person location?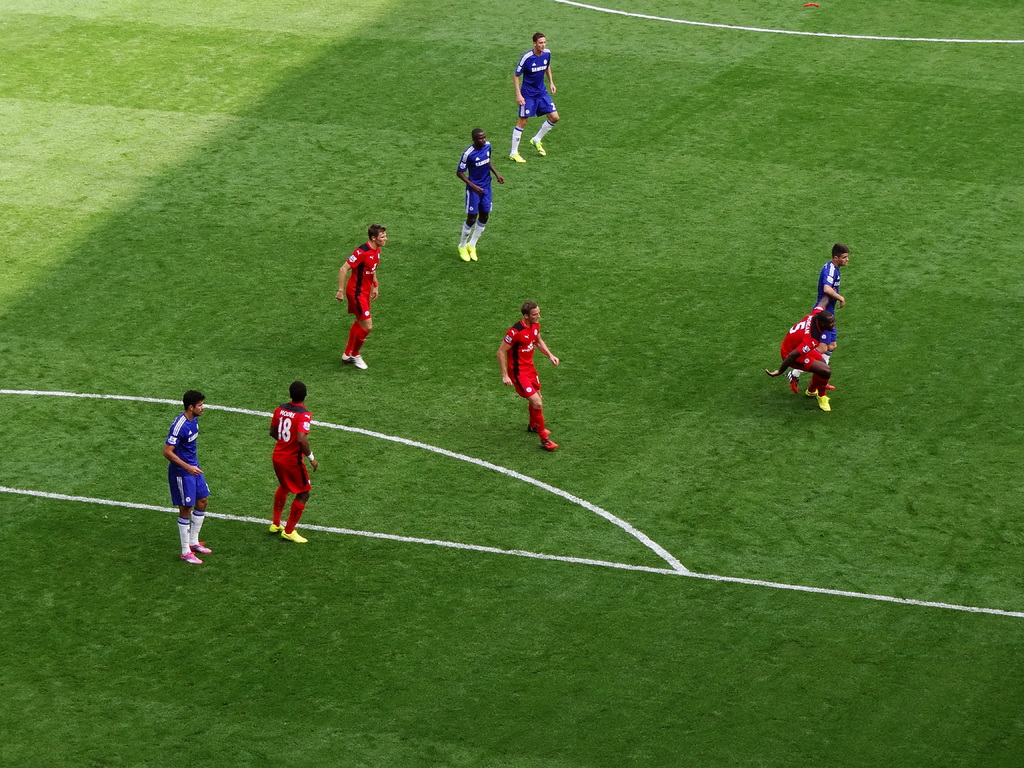
<bbox>506, 33, 559, 166</bbox>
